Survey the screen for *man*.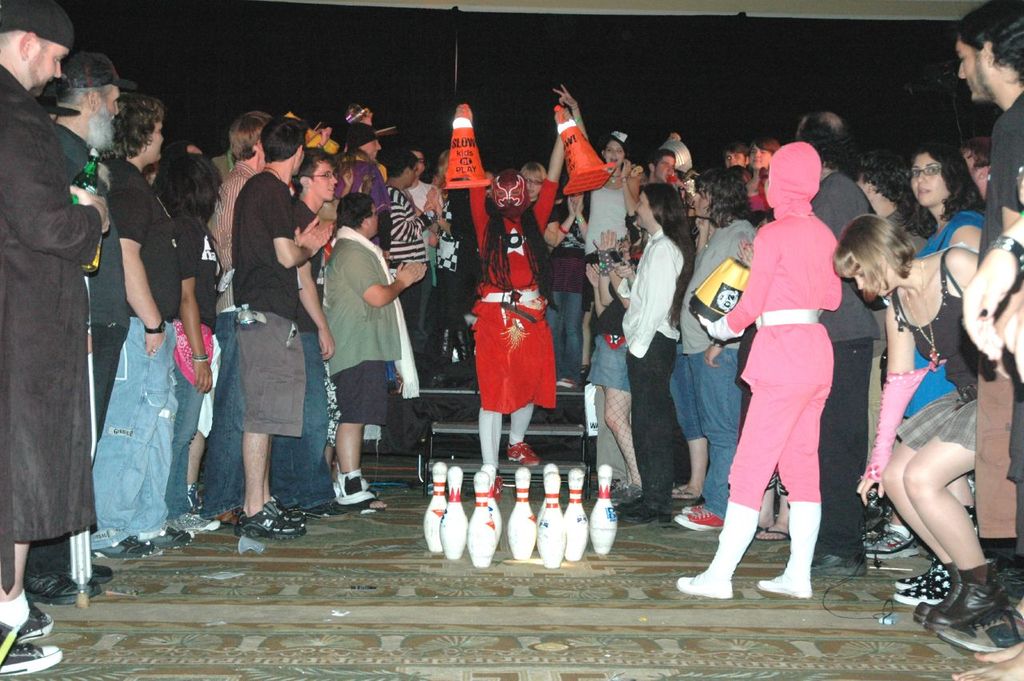
Survey found: <bbox>712, 137, 872, 602</bbox>.
